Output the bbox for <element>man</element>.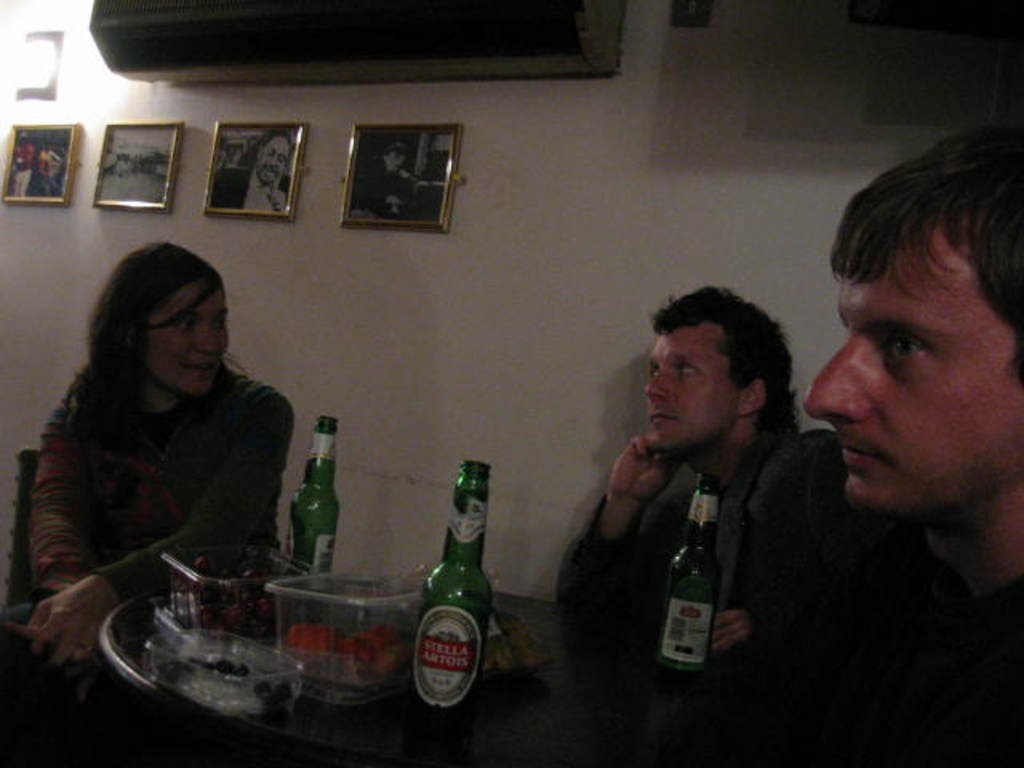
555 285 926 658.
